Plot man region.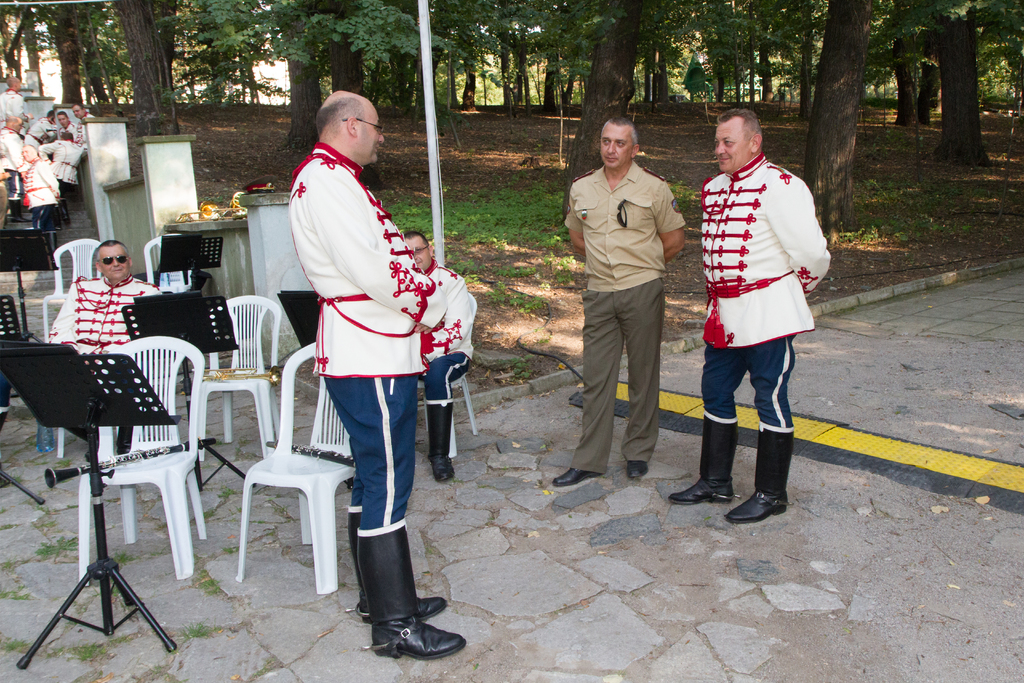
Plotted at locate(0, 76, 27, 119).
